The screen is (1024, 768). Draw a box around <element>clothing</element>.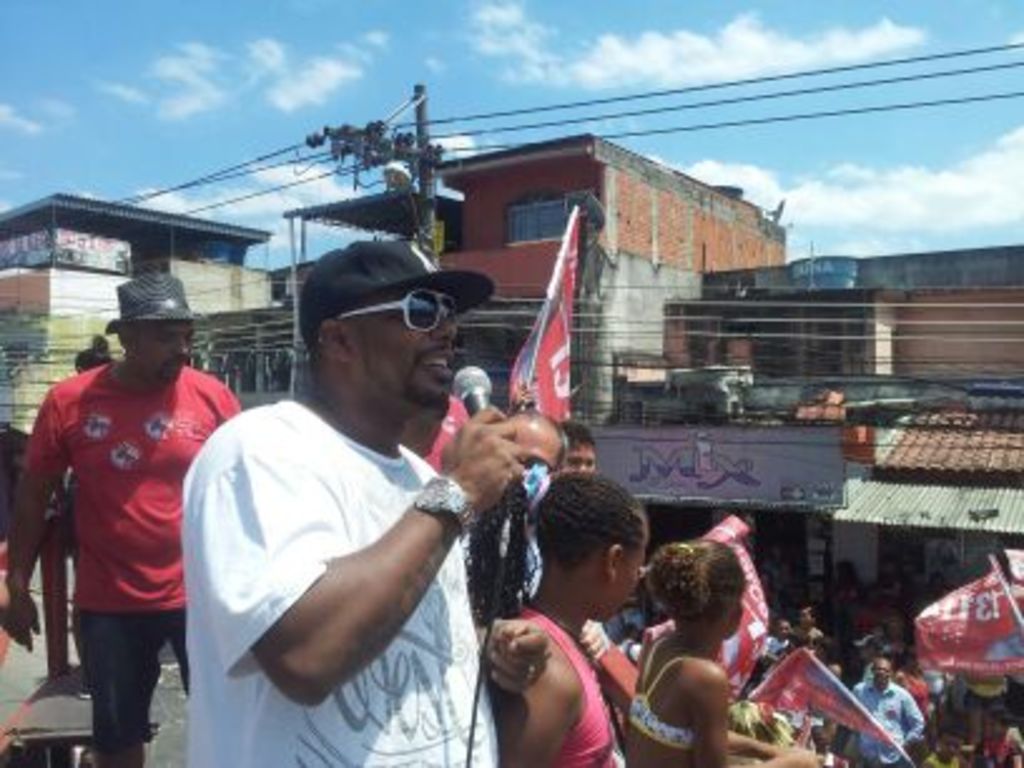
[x1=763, y1=630, x2=801, y2=653].
